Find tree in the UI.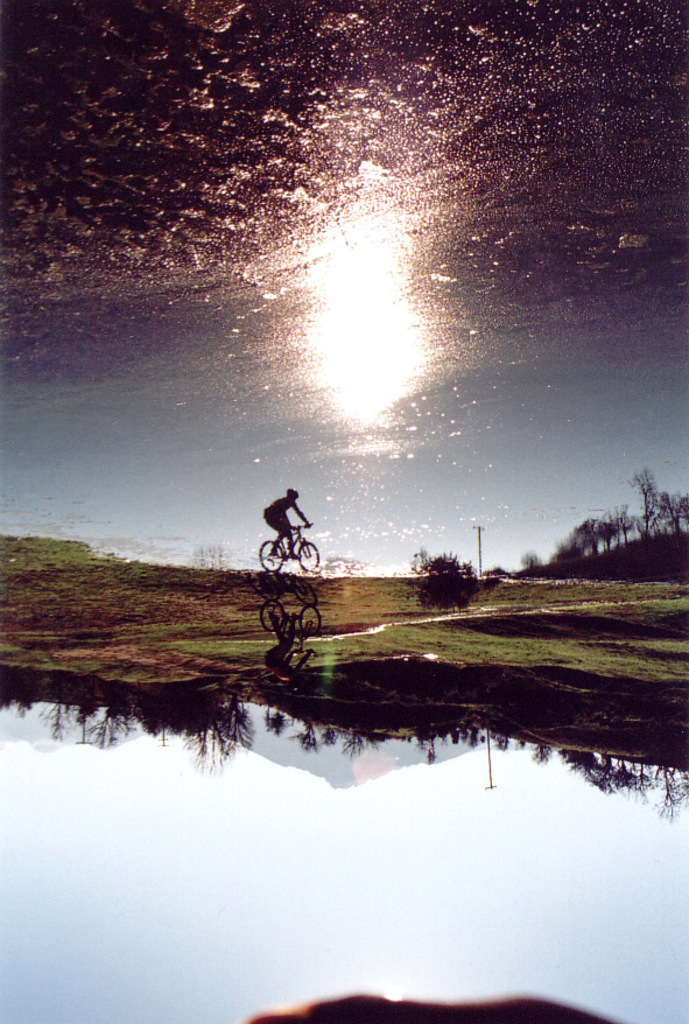
UI element at [523, 549, 547, 575].
